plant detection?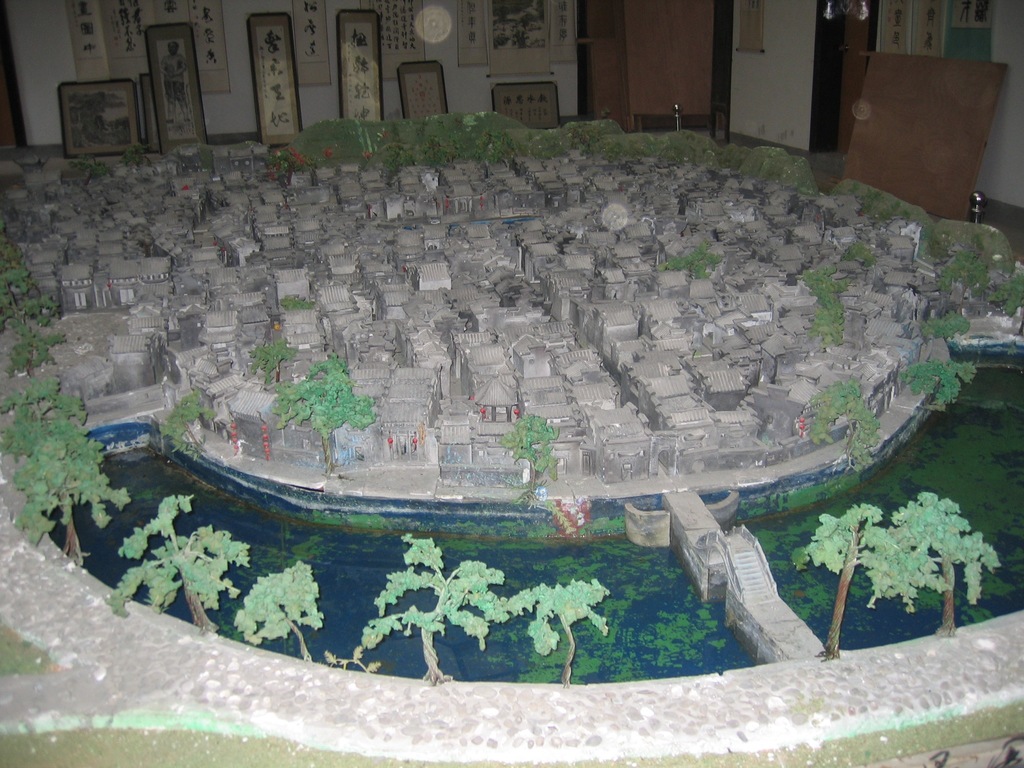
<bbox>879, 201, 907, 220</bbox>
